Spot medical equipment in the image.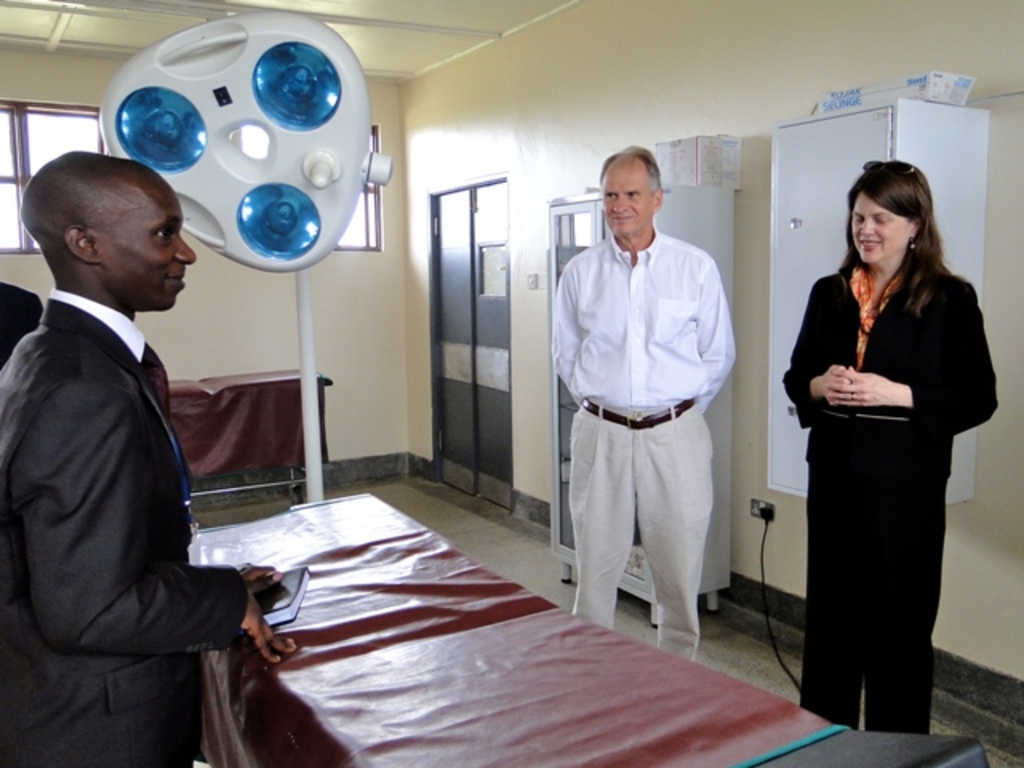
medical equipment found at [115,374,200,544].
